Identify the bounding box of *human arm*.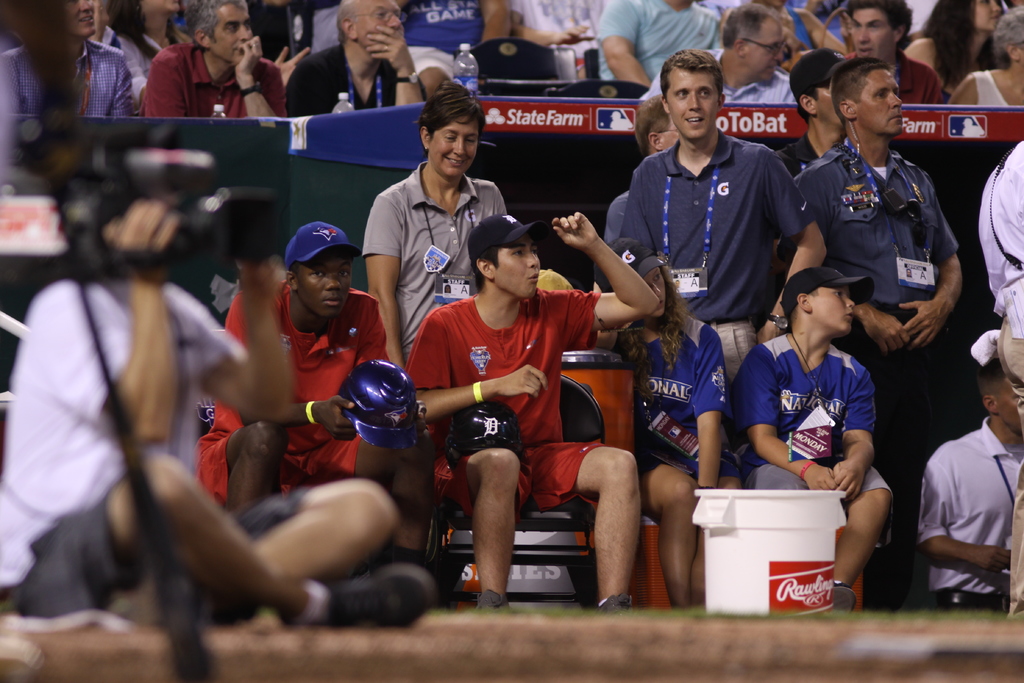
<bbox>694, 331, 728, 484</bbox>.
